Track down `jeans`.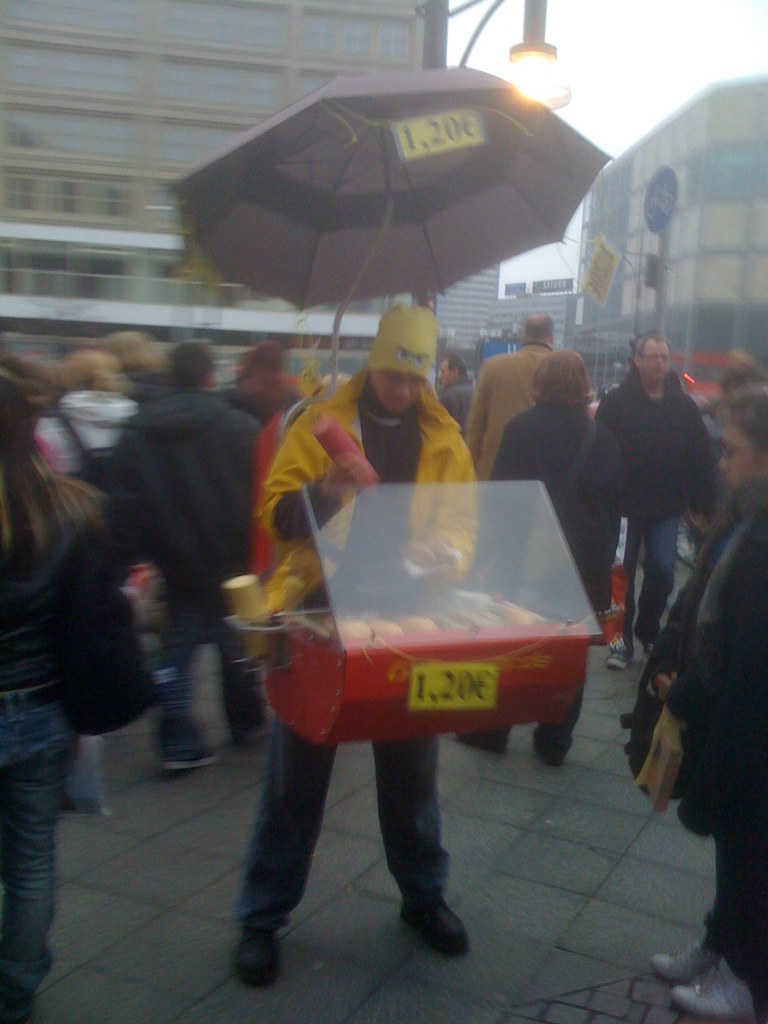
Tracked to region(631, 522, 680, 640).
